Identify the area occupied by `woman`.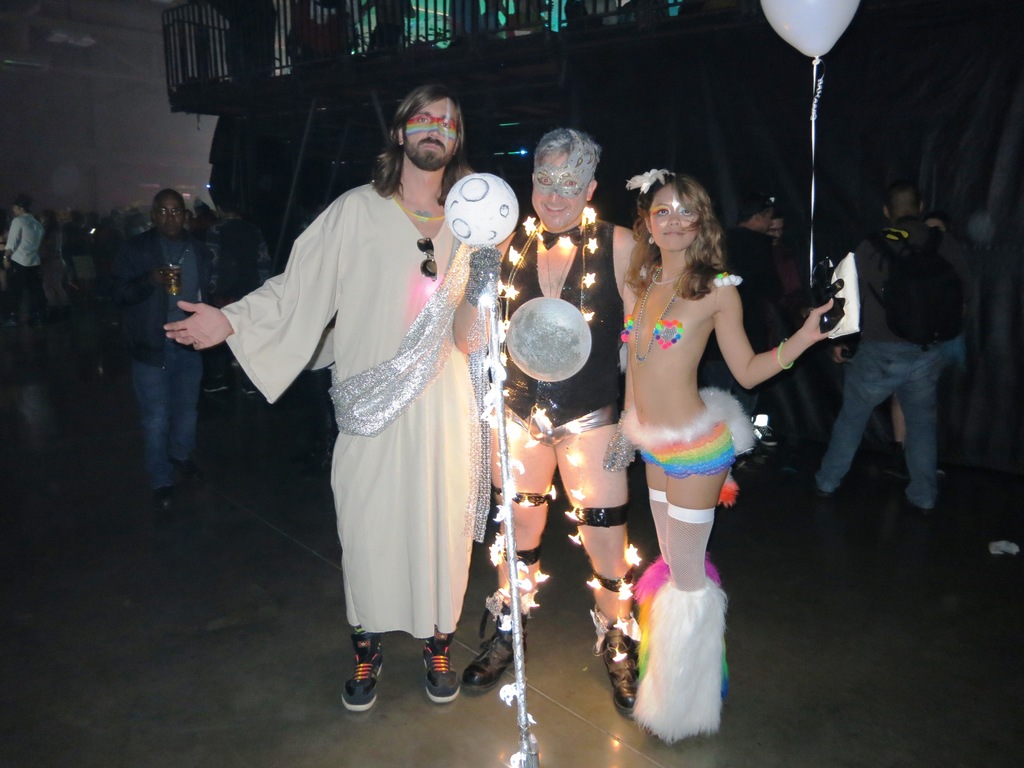
Area: [36,212,63,321].
